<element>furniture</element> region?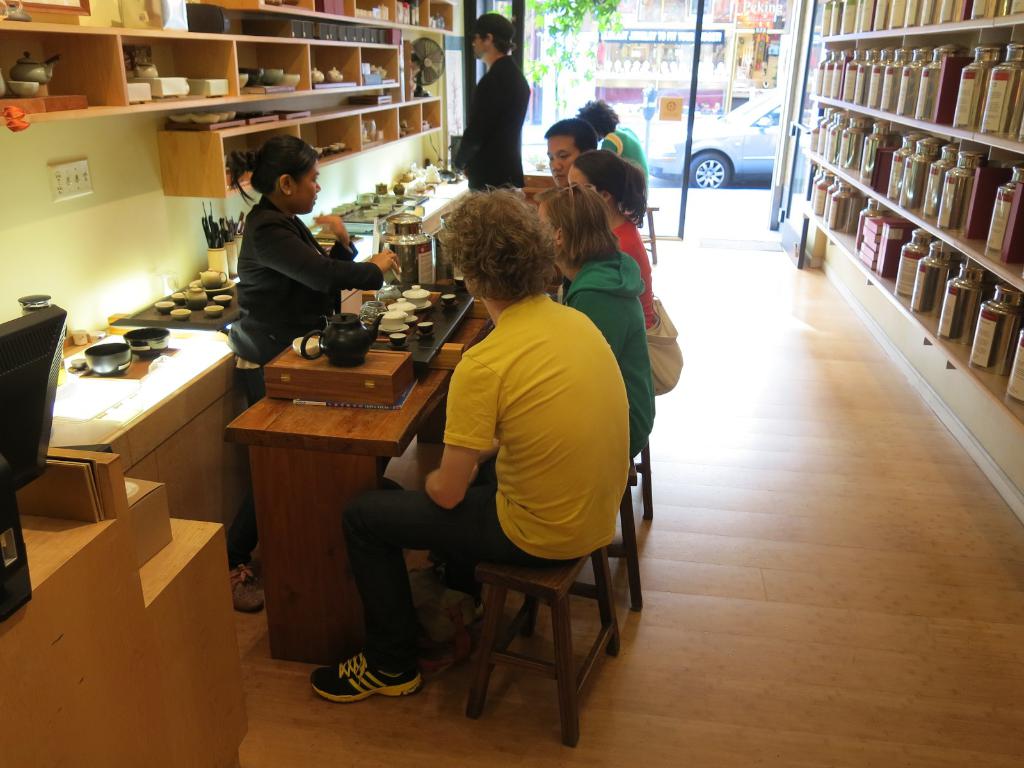
box=[221, 301, 495, 664]
